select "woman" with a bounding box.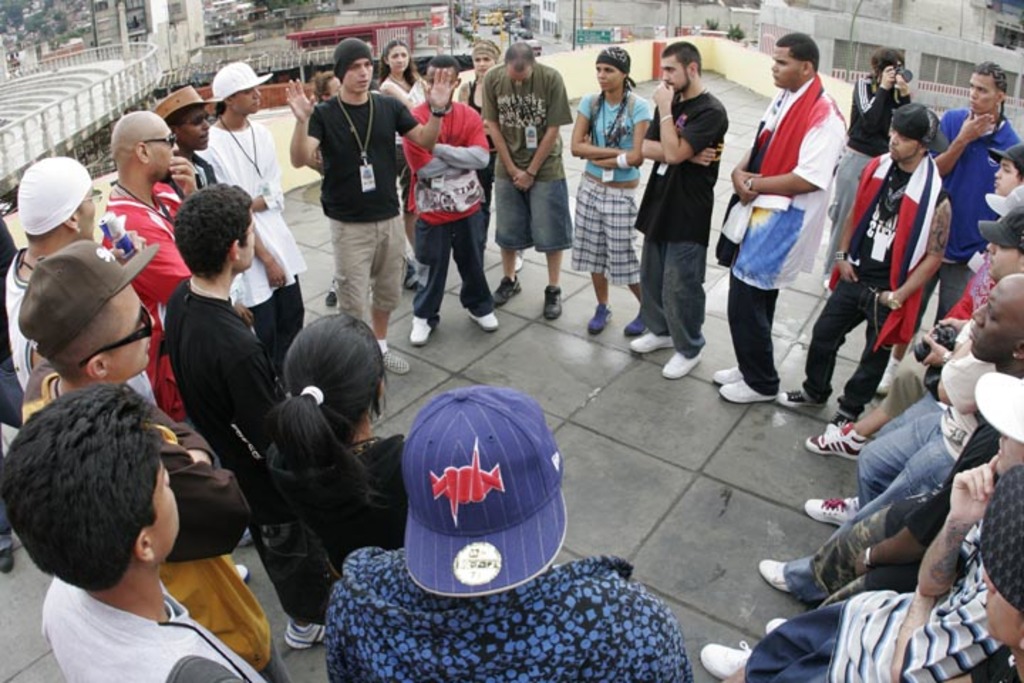
250,297,432,591.
